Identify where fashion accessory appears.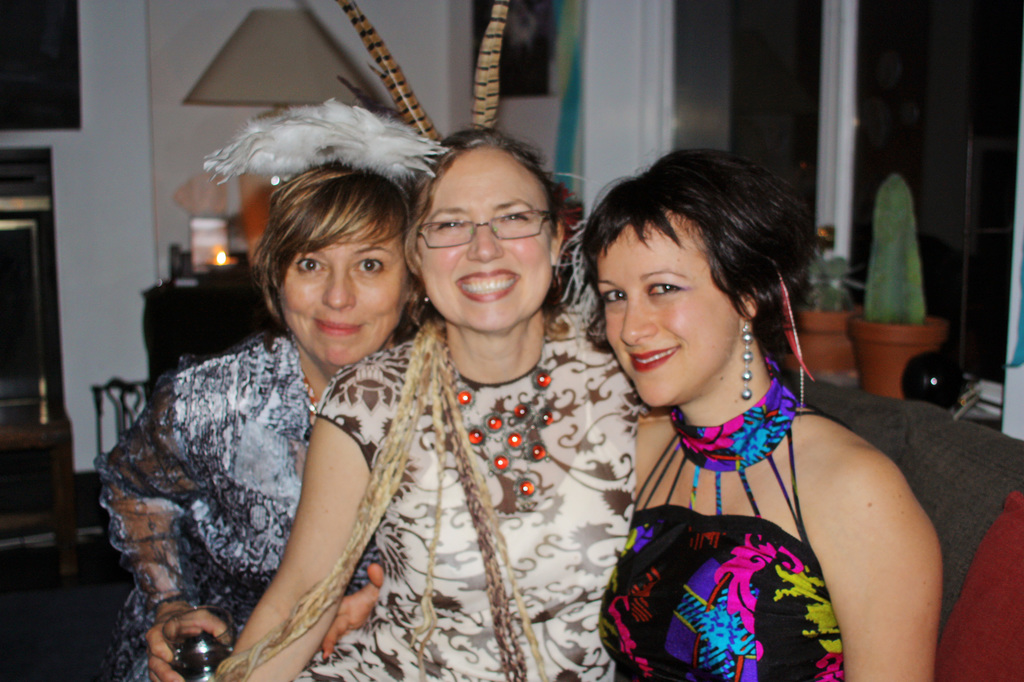
Appears at detection(745, 334, 751, 402).
